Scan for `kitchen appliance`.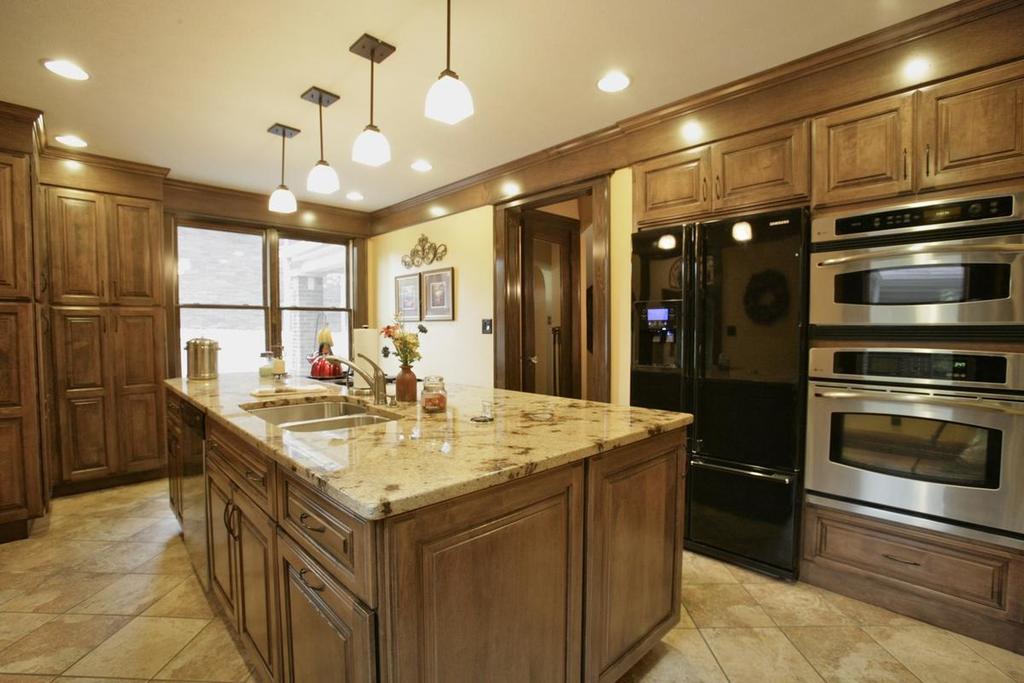
Scan result: [x1=813, y1=340, x2=1023, y2=546].
